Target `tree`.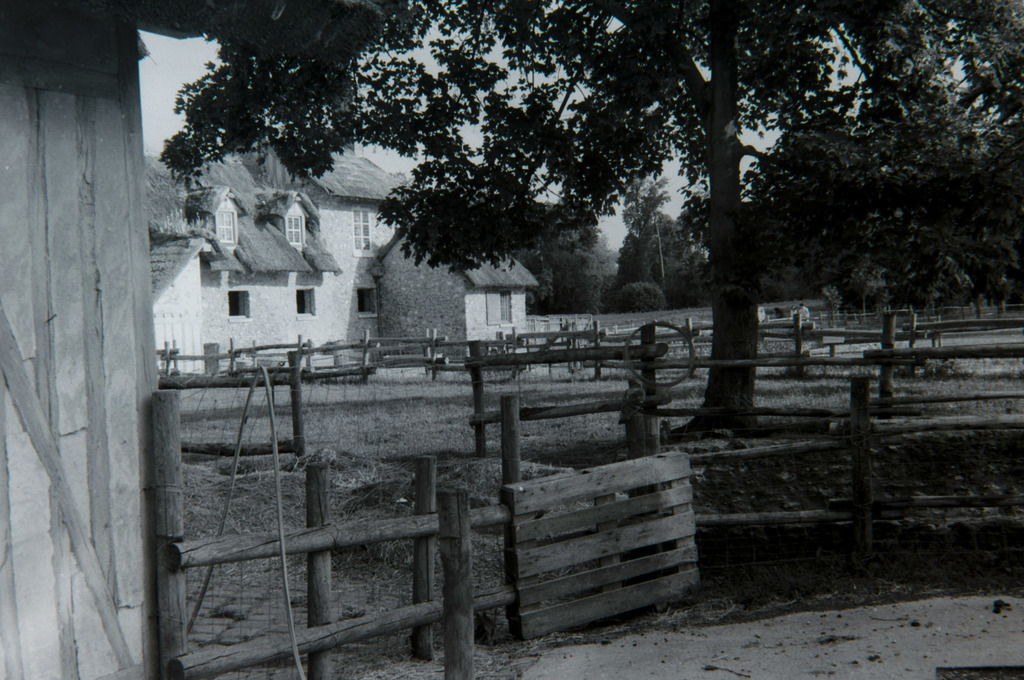
Target region: 157:0:1023:434.
